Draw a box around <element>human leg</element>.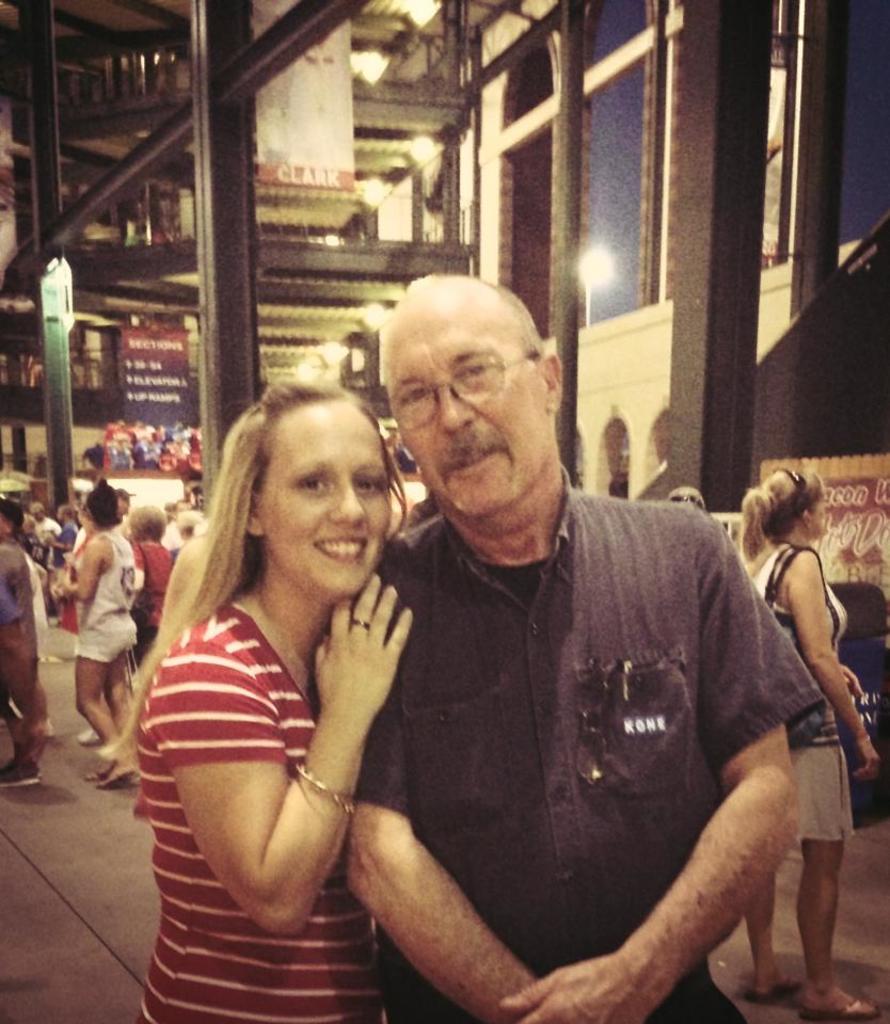
802, 841, 888, 1022.
